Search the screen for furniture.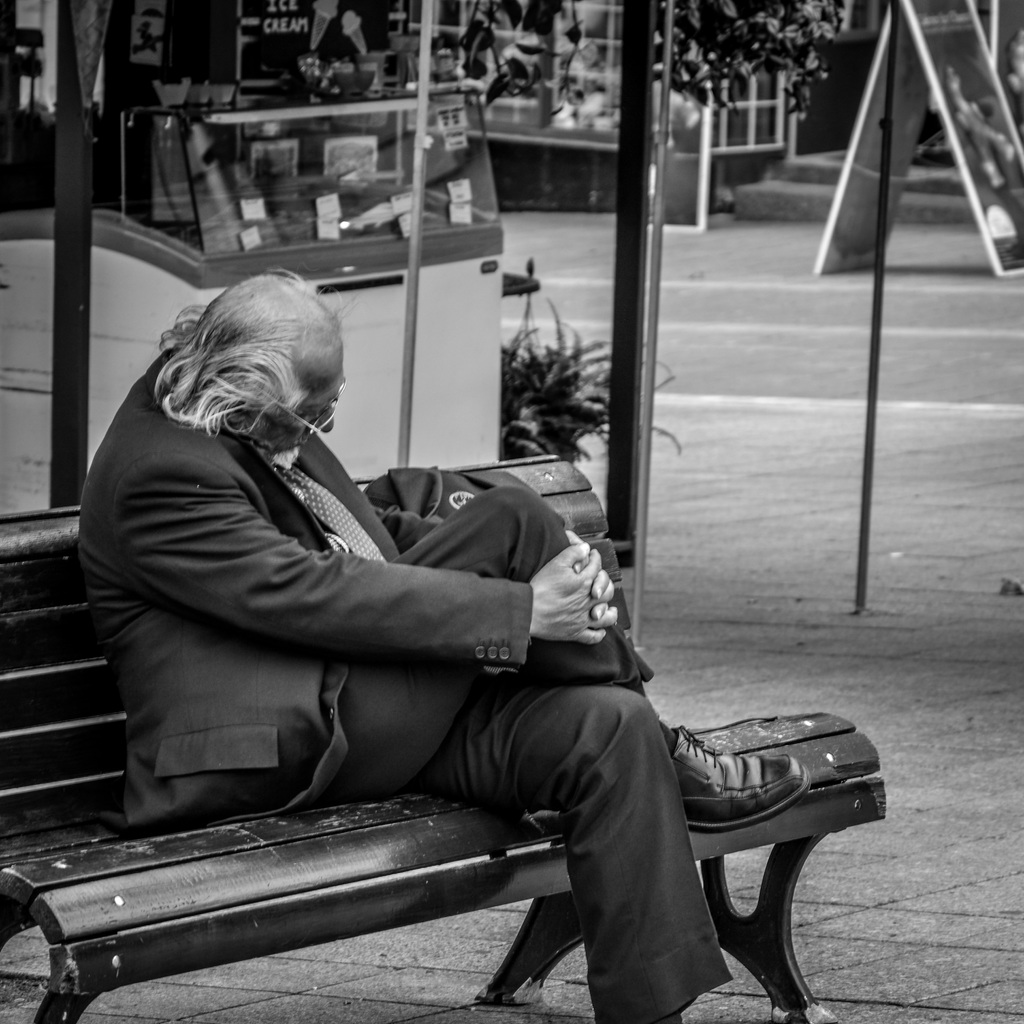
Found at [x1=0, y1=449, x2=890, y2=1023].
